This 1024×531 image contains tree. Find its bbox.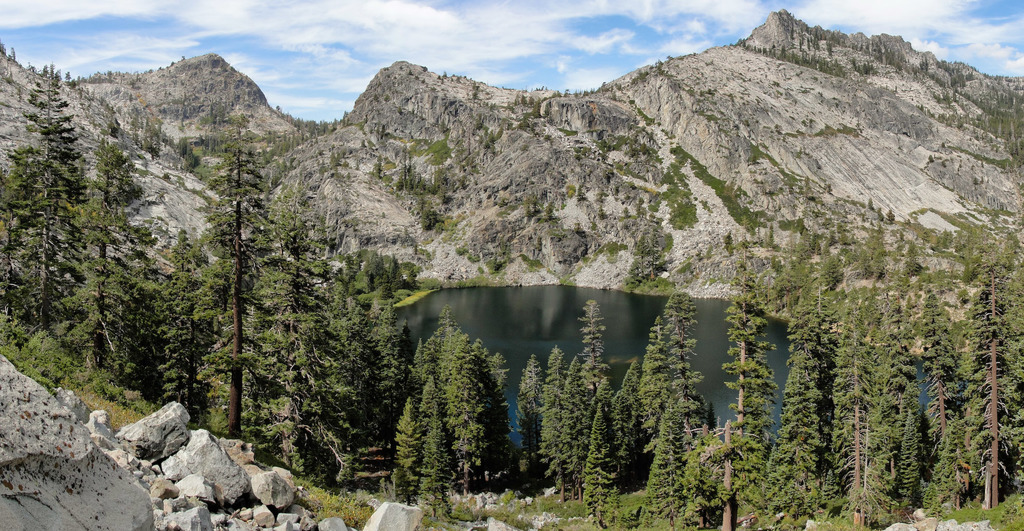
(664,280,698,402).
